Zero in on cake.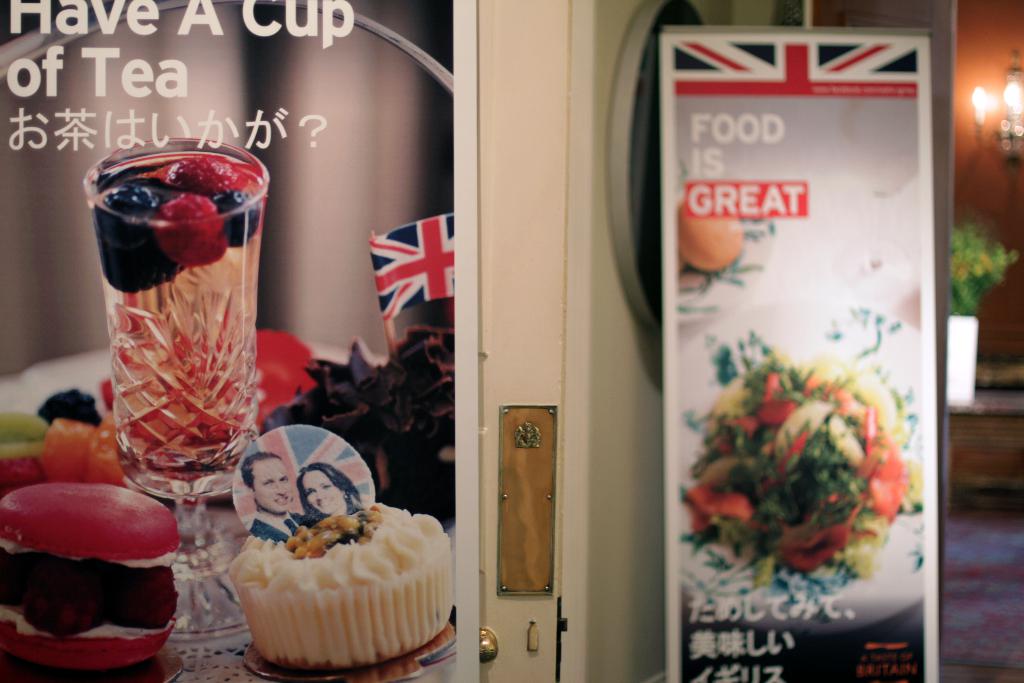
Zeroed in: 259 323 455 528.
